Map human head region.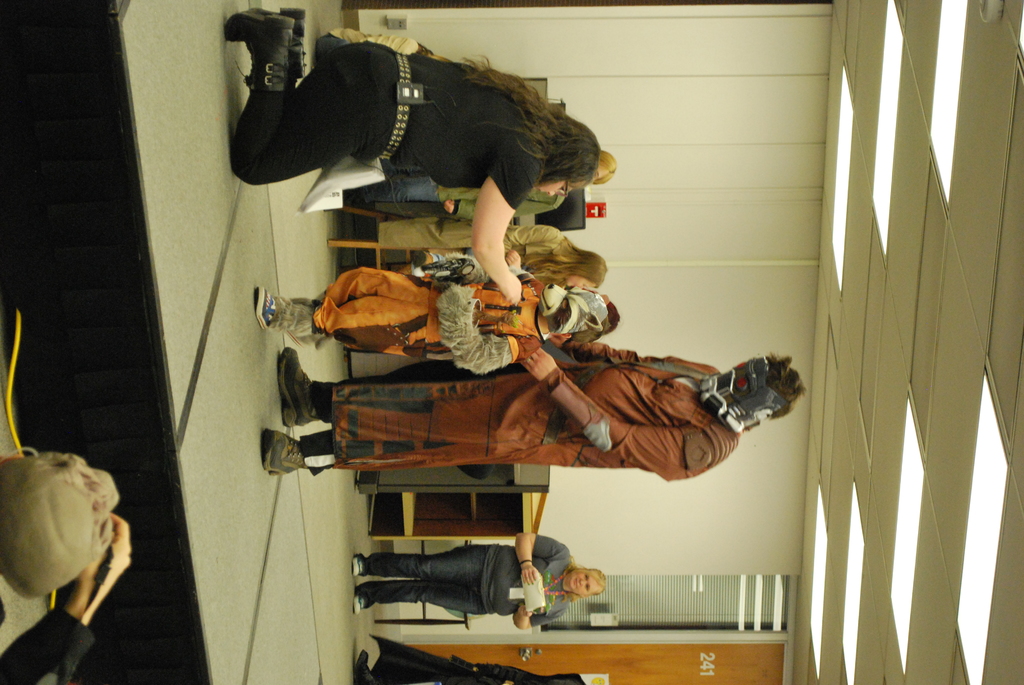
Mapped to (566,569,605,604).
